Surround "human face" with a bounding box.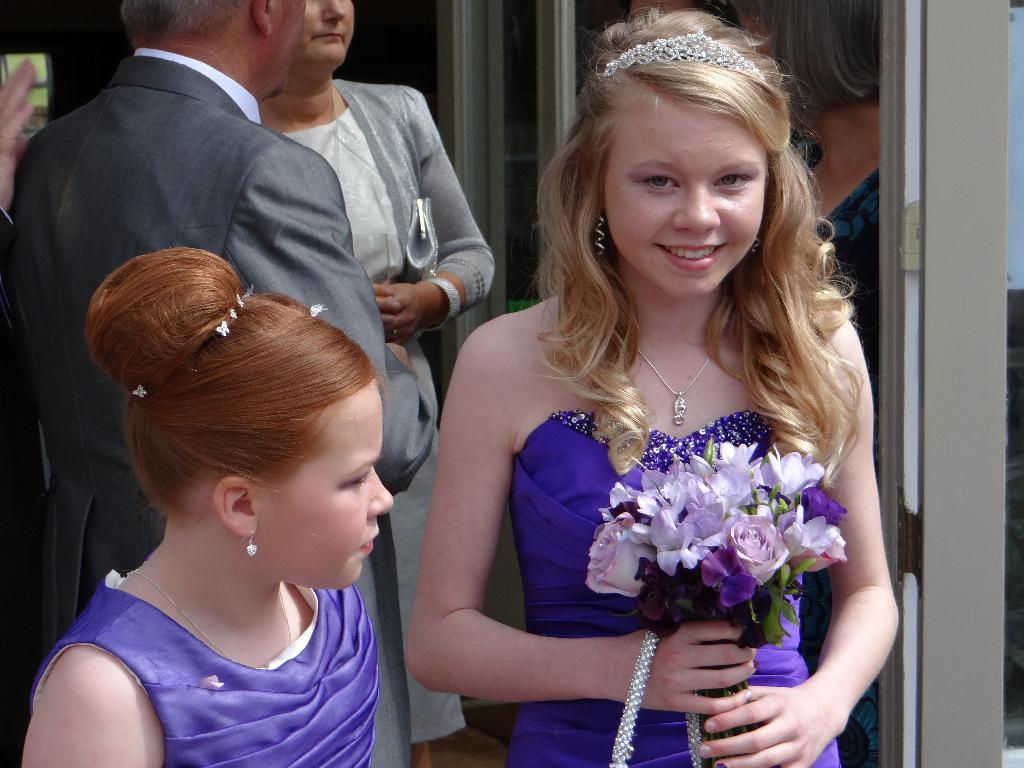
x1=257, y1=376, x2=395, y2=588.
